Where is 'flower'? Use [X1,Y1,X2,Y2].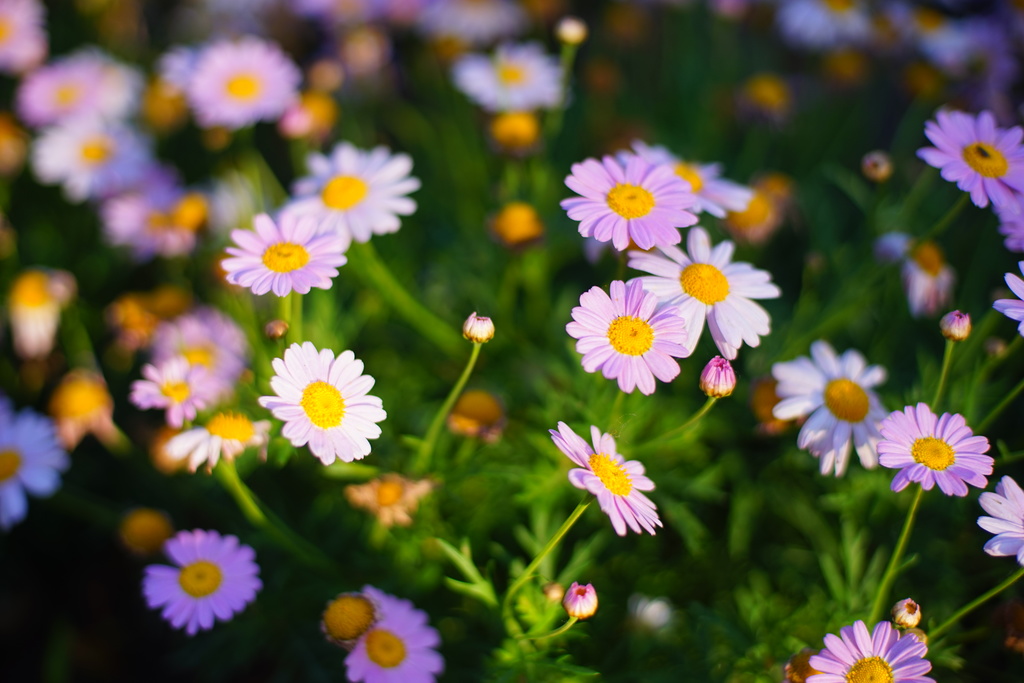
[976,475,1023,567].
